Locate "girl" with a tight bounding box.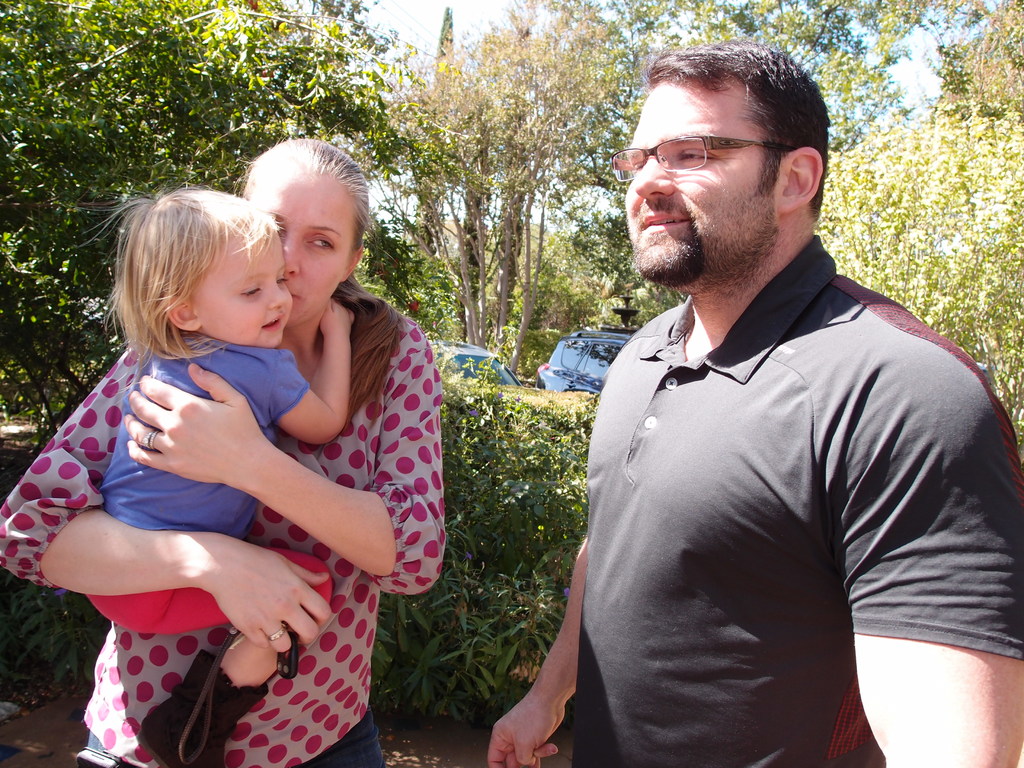
bbox=(76, 188, 351, 767).
